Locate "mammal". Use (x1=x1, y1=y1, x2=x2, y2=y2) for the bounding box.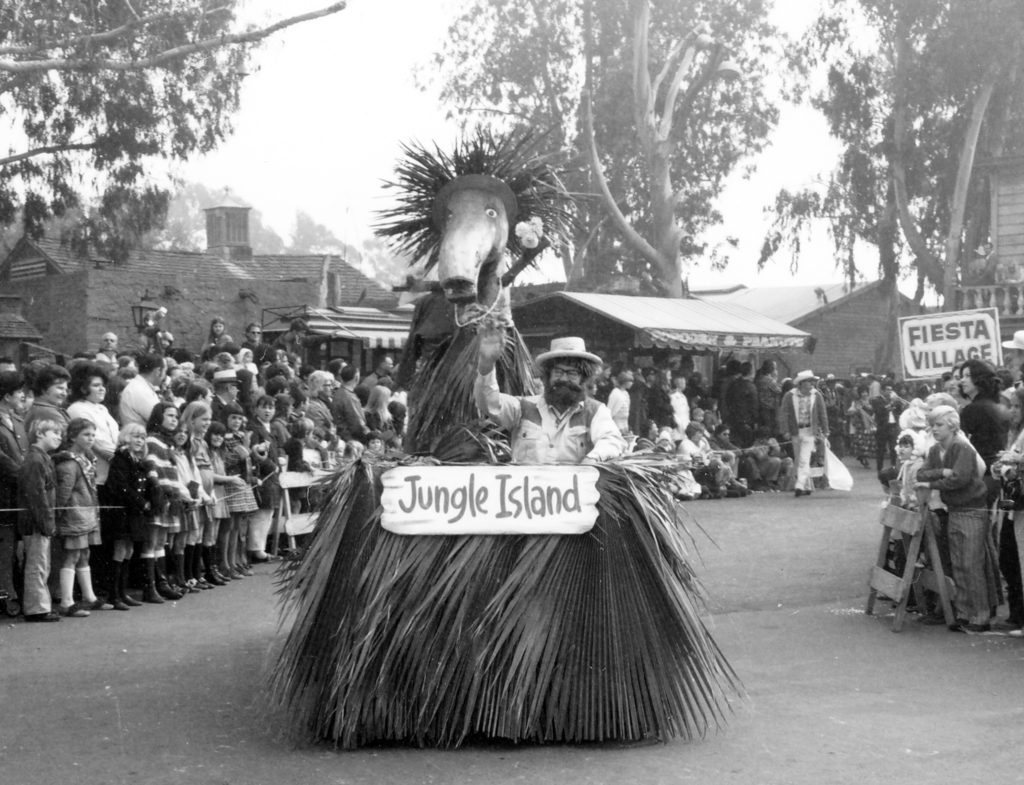
(x1=367, y1=120, x2=603, y2=362).
